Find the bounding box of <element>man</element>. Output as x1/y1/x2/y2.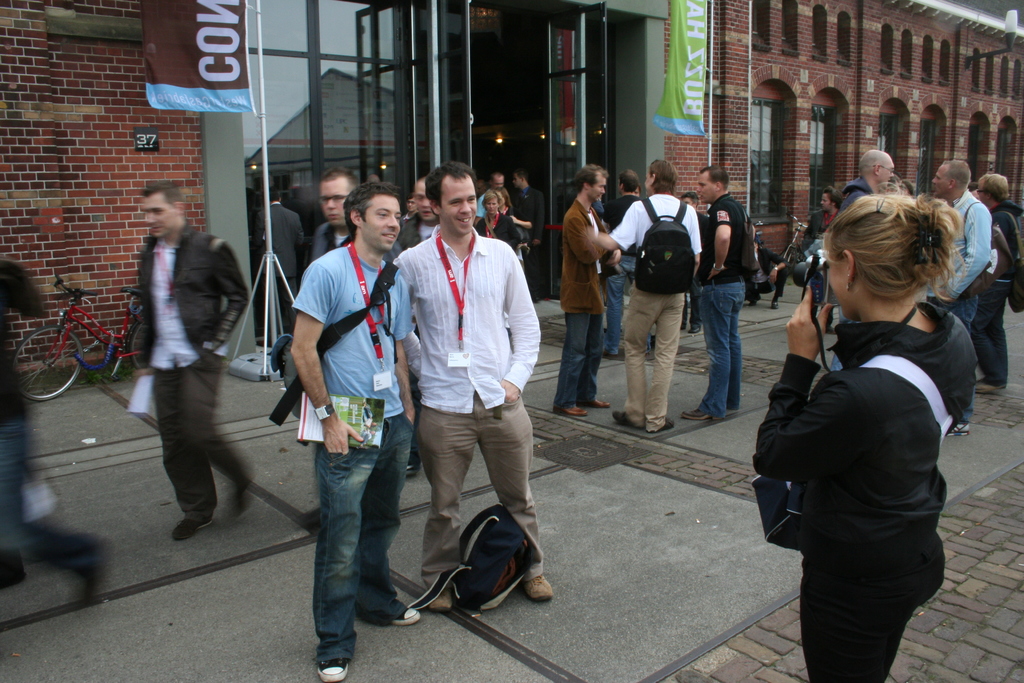
310/174/360/263.
